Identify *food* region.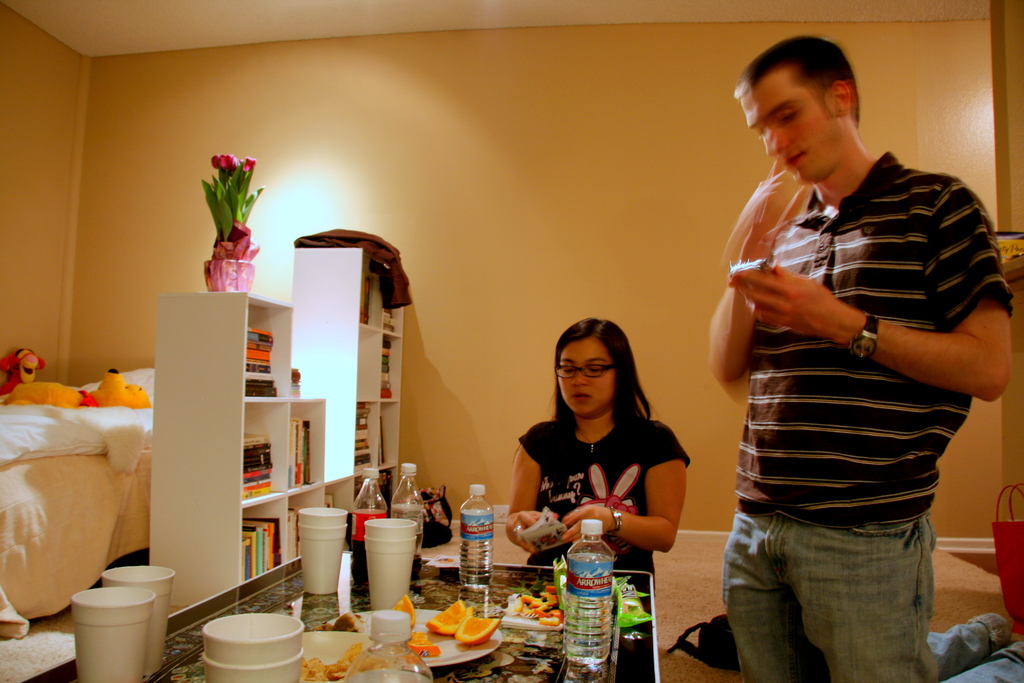
Region: bbox=(406, 629, 442, 657).
